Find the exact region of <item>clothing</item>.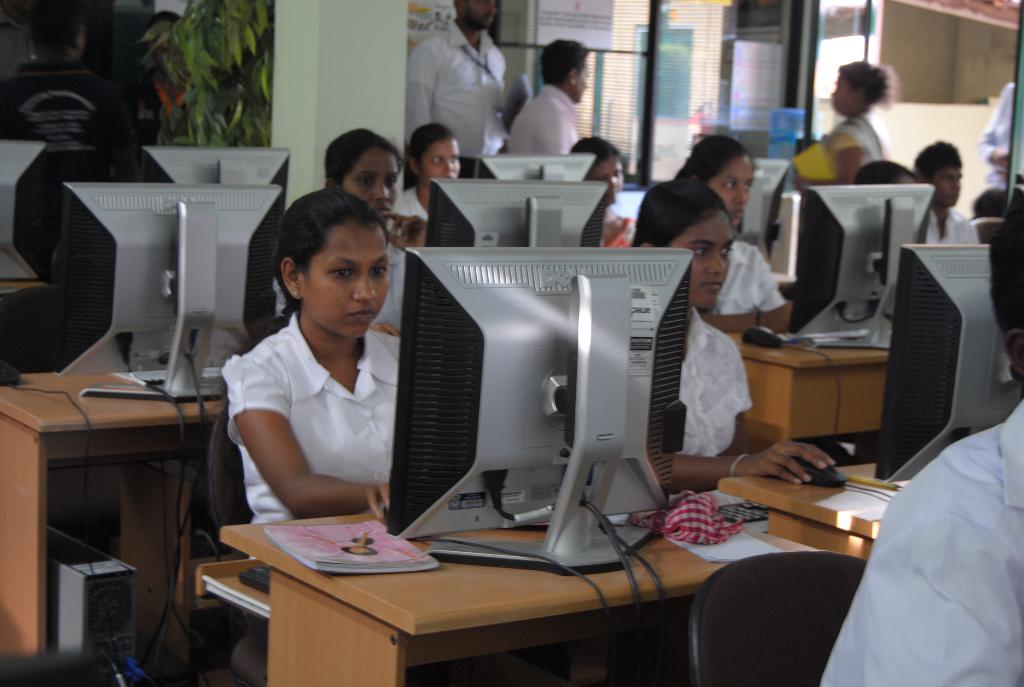
Exact region: 406:19:508:155.
